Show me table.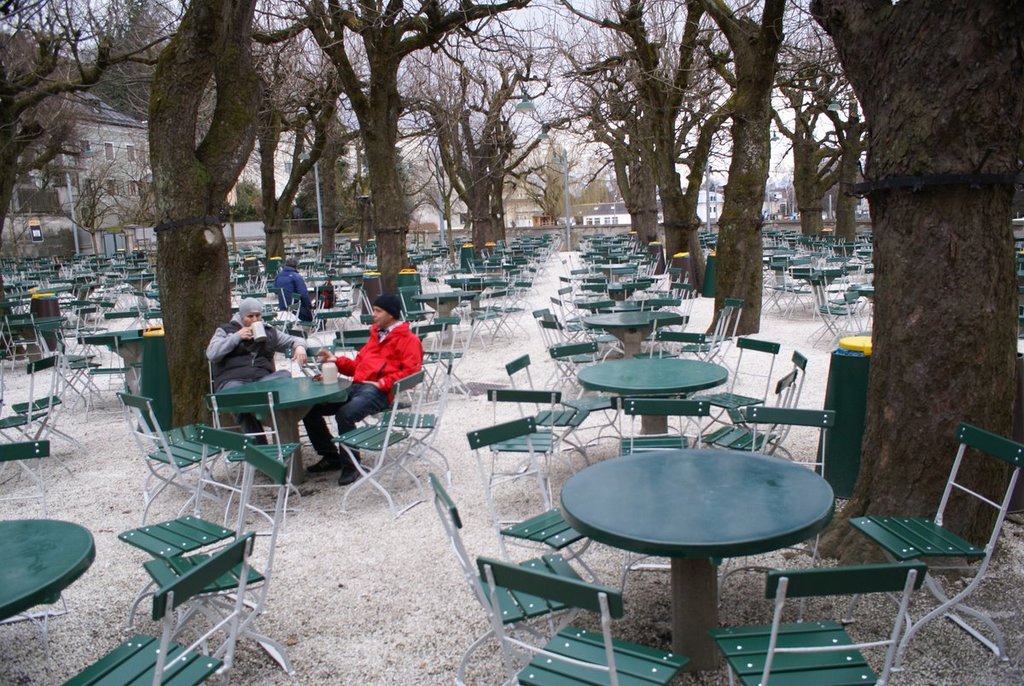
table is here: detection(828, 236, 841, 251).
